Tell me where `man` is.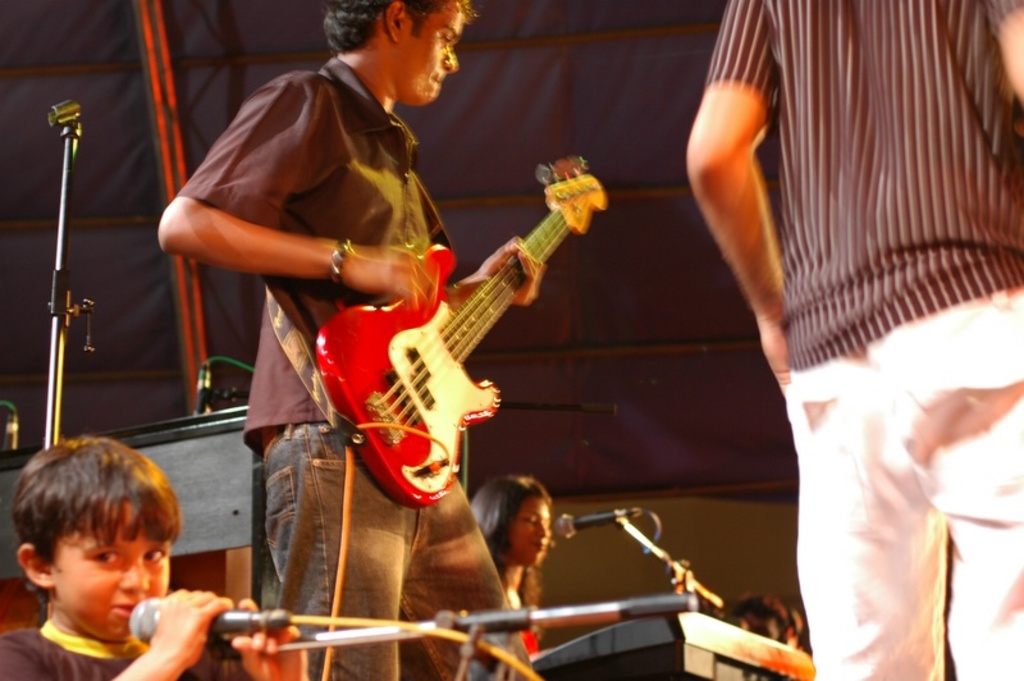
`man` is at BBox(151, 0, 549, 680).
